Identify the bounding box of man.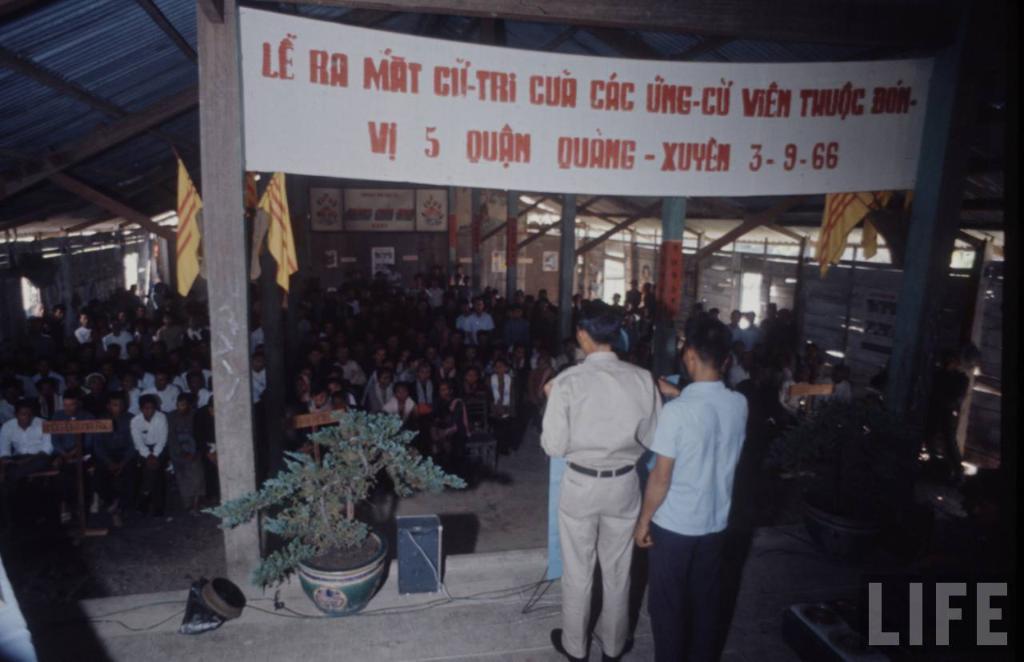
bbox=[637, 317, 748, 652].
